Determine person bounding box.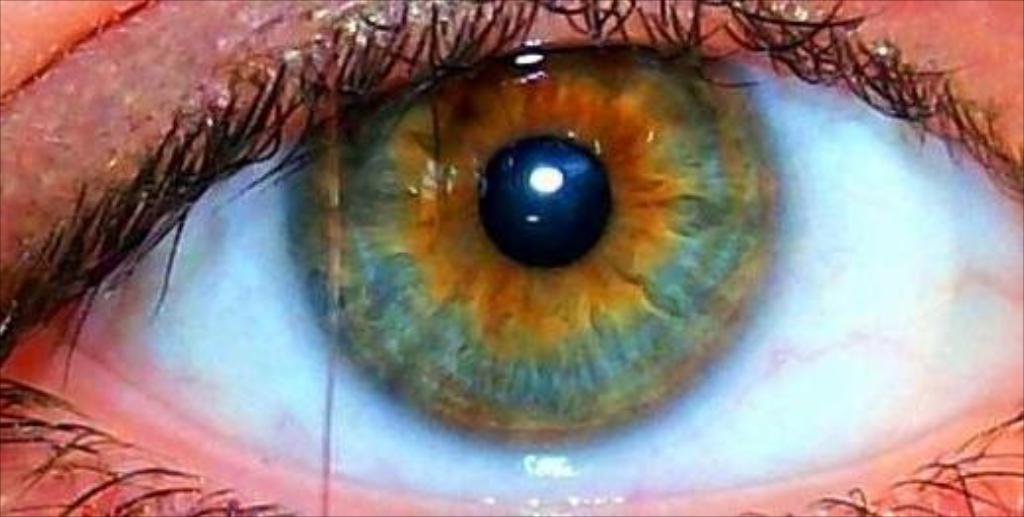
Determined: 0, 0, 1022, 515.
